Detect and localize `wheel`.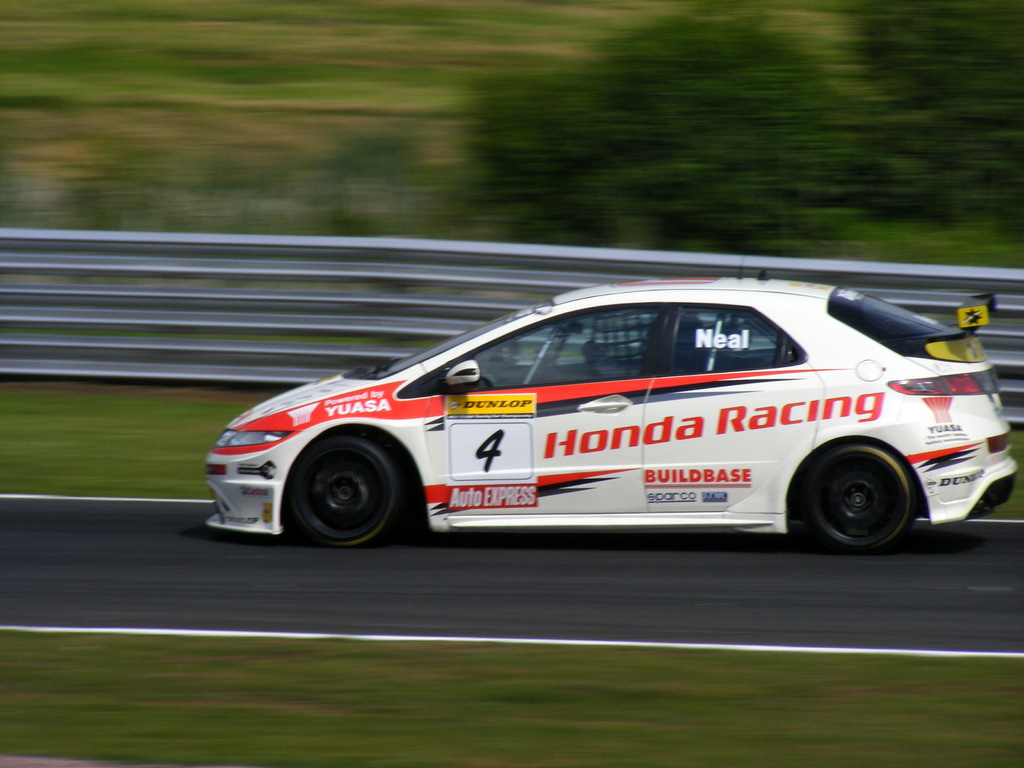
Localized at rect(797, 440, 911, 553).
